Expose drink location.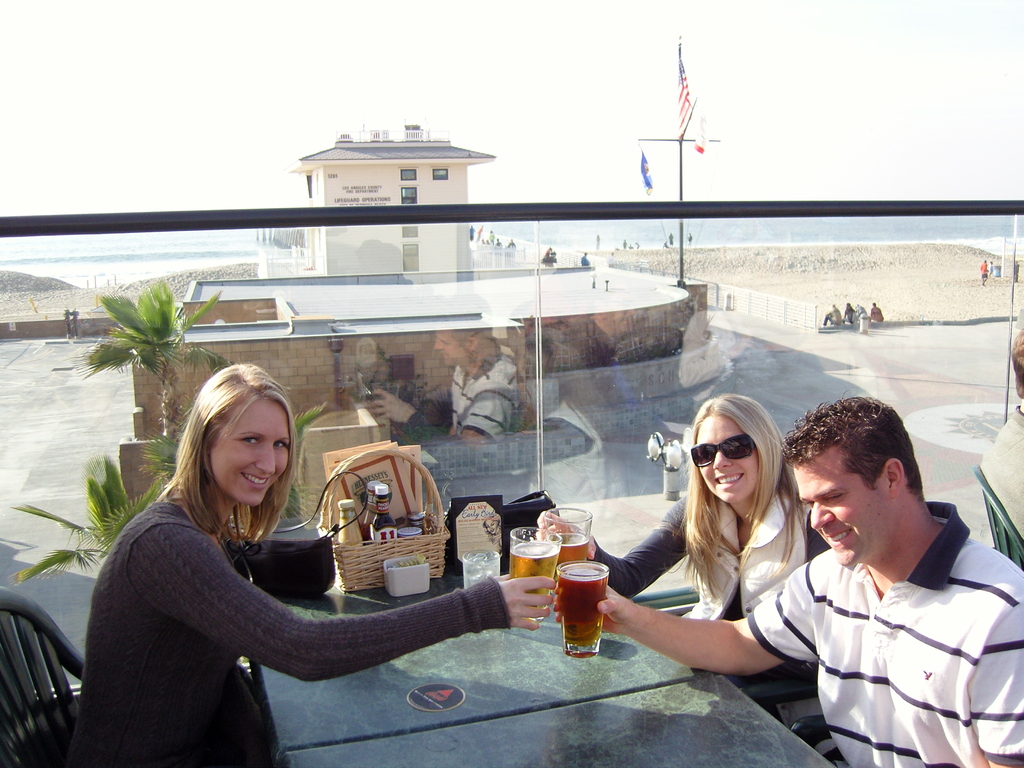
Exposed at (513, 529, 555, 610).
